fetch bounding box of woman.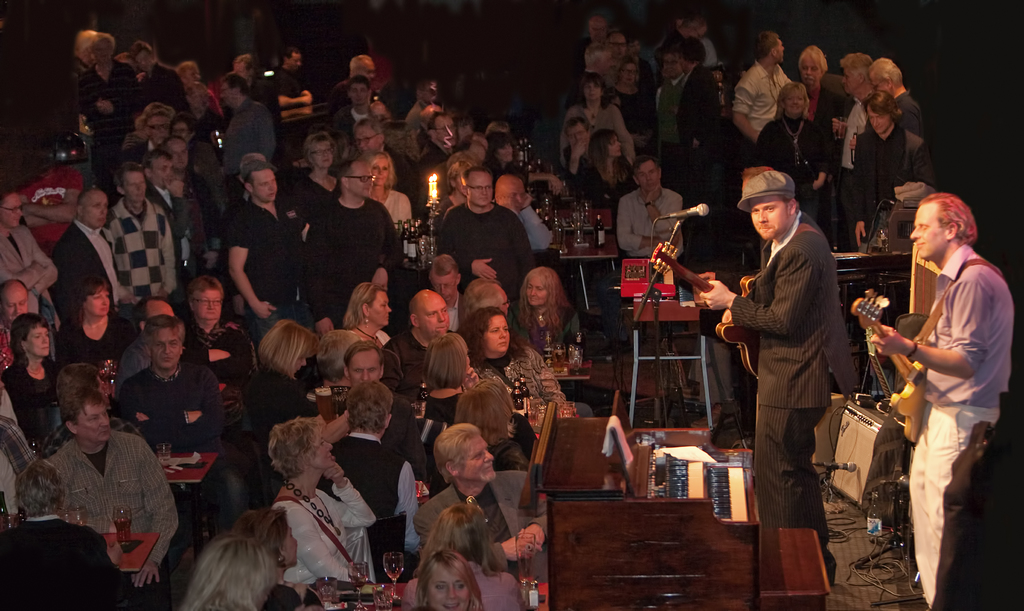
Bbox: (54,274,135,379).
